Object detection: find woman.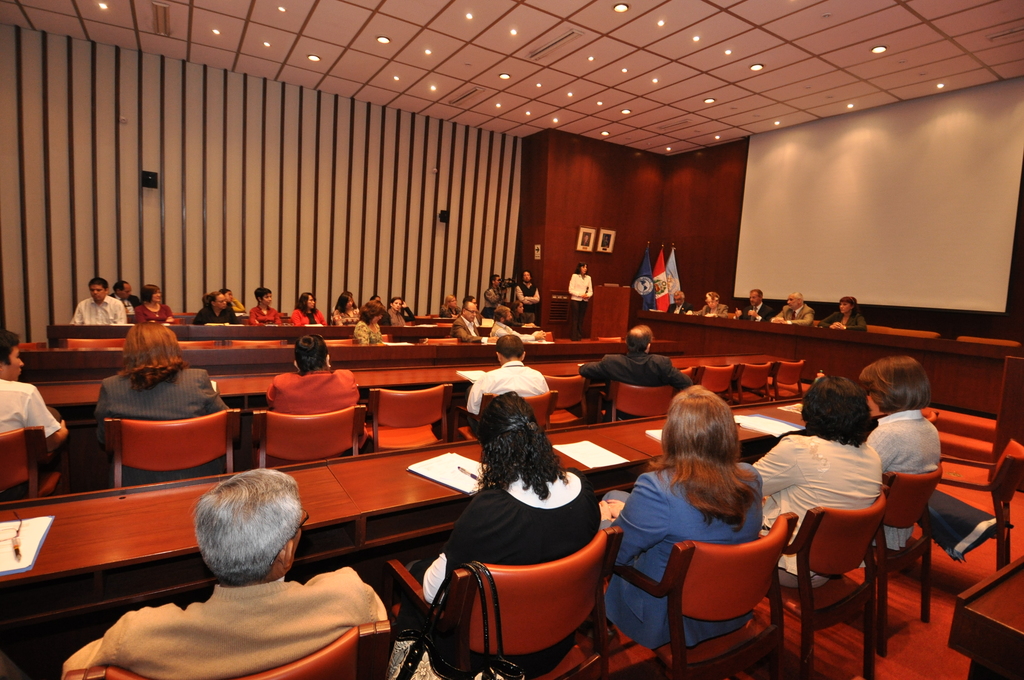
<region>260, 329, 359, 419</region>.
